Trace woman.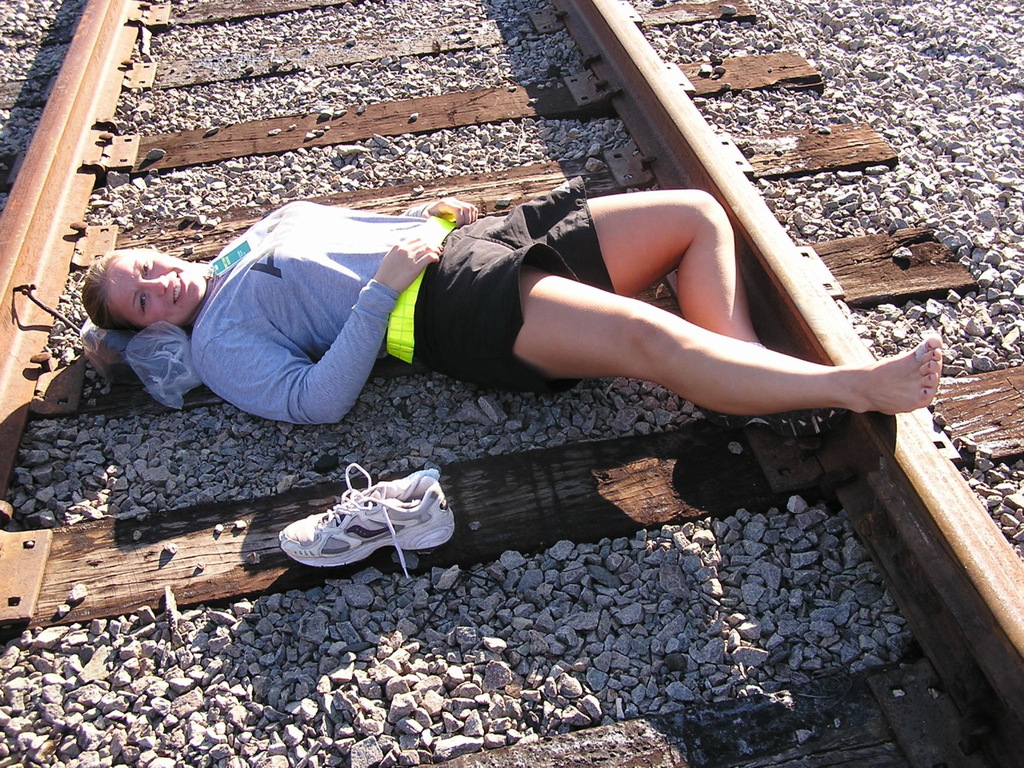
Traced to <box>70,187,949,428</box>.
